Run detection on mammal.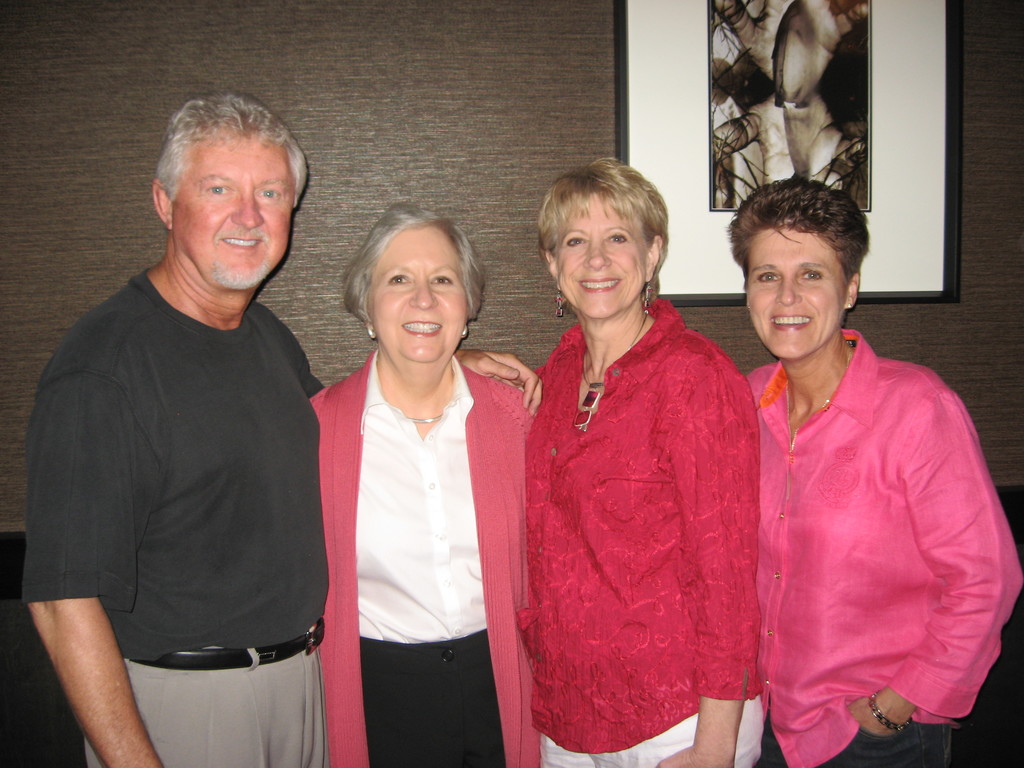
Result: 726 175 1023 767.
